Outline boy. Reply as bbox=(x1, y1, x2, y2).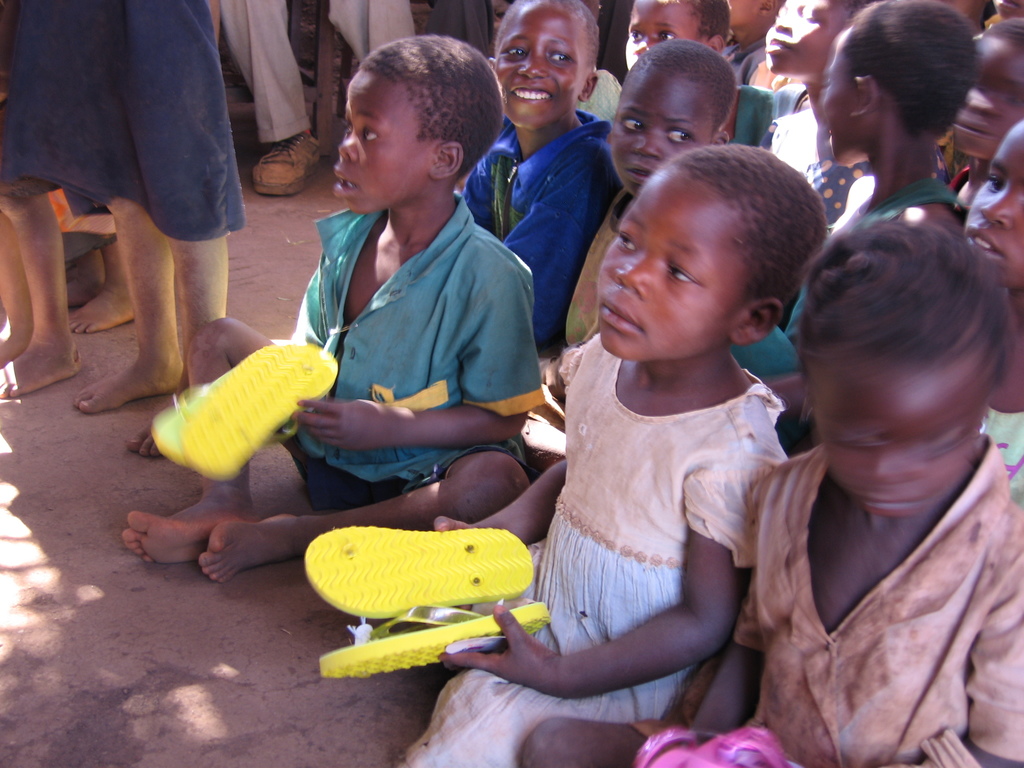
bbox=(730, 0, 986, 436).
